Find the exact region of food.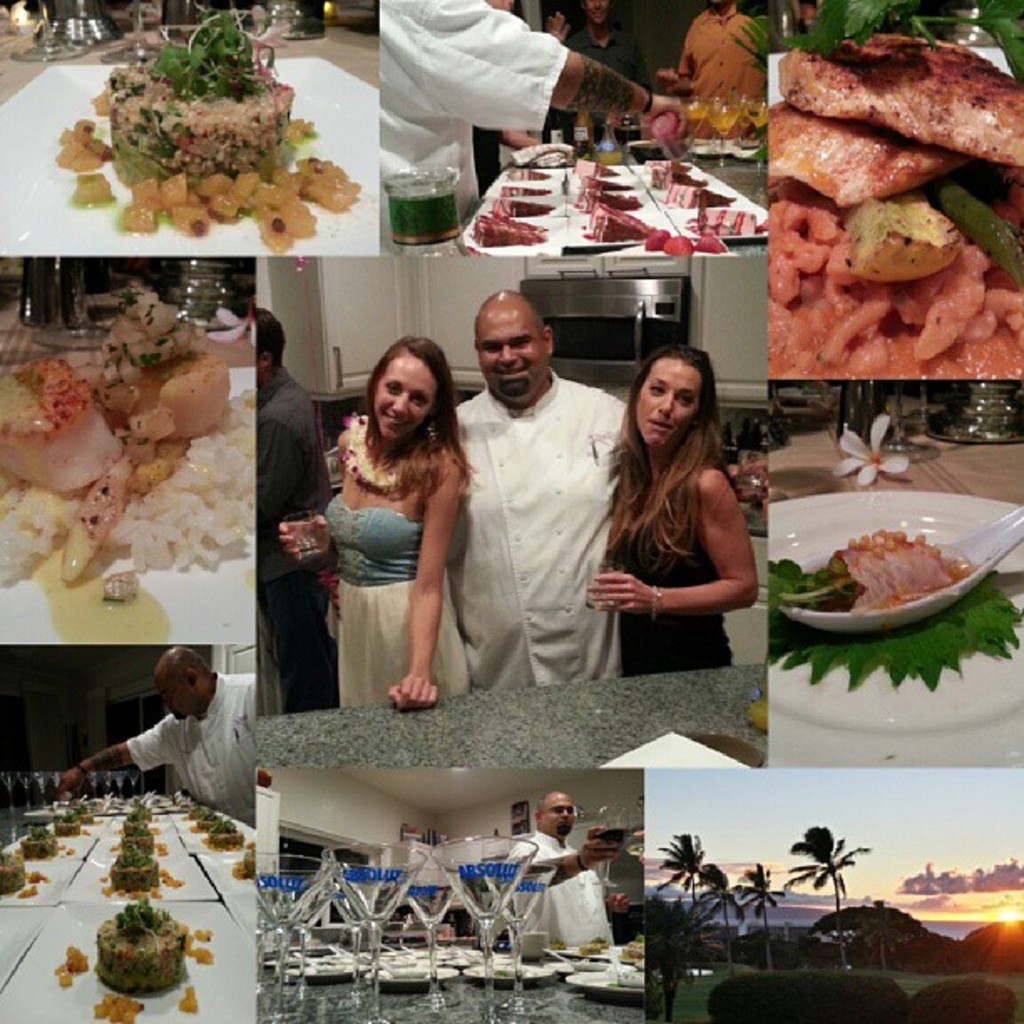
Exact region: l=502, t=164, r=556, b=186.
